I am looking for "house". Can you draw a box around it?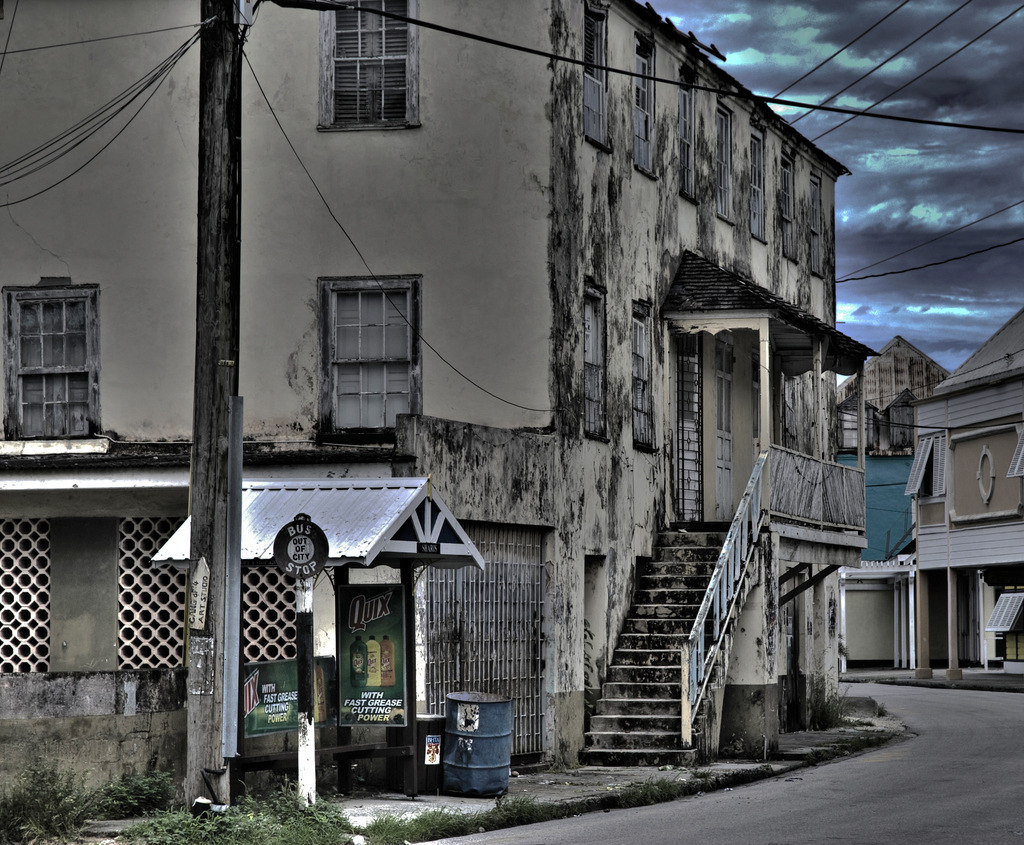
Sure, the bounding box is 0 2 865 814.
